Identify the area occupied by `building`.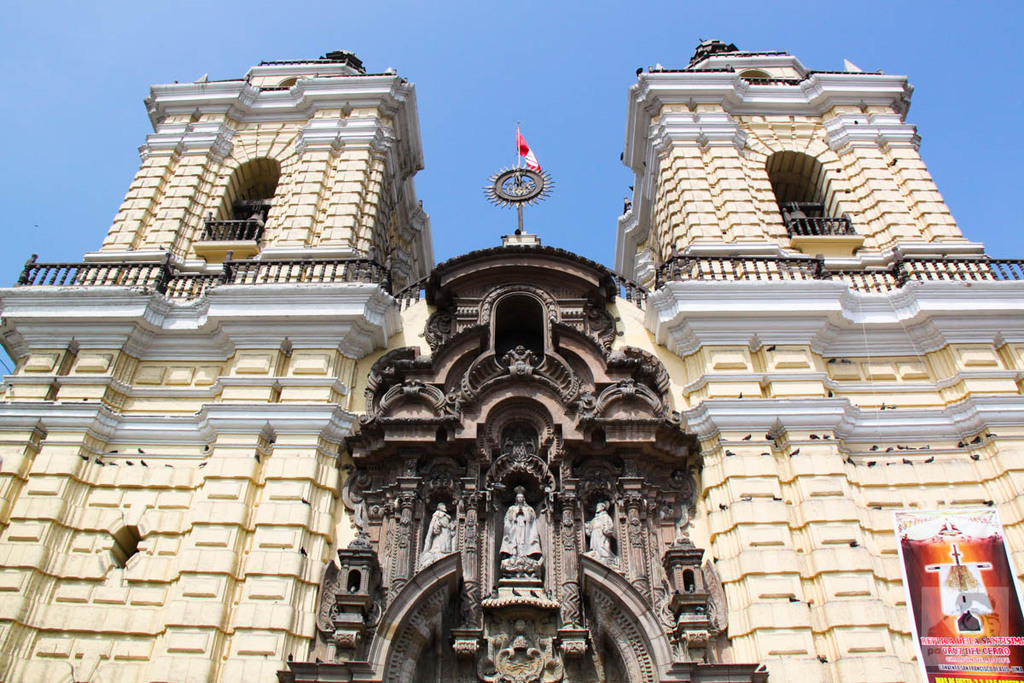
Area: (617,41,1023,682).
